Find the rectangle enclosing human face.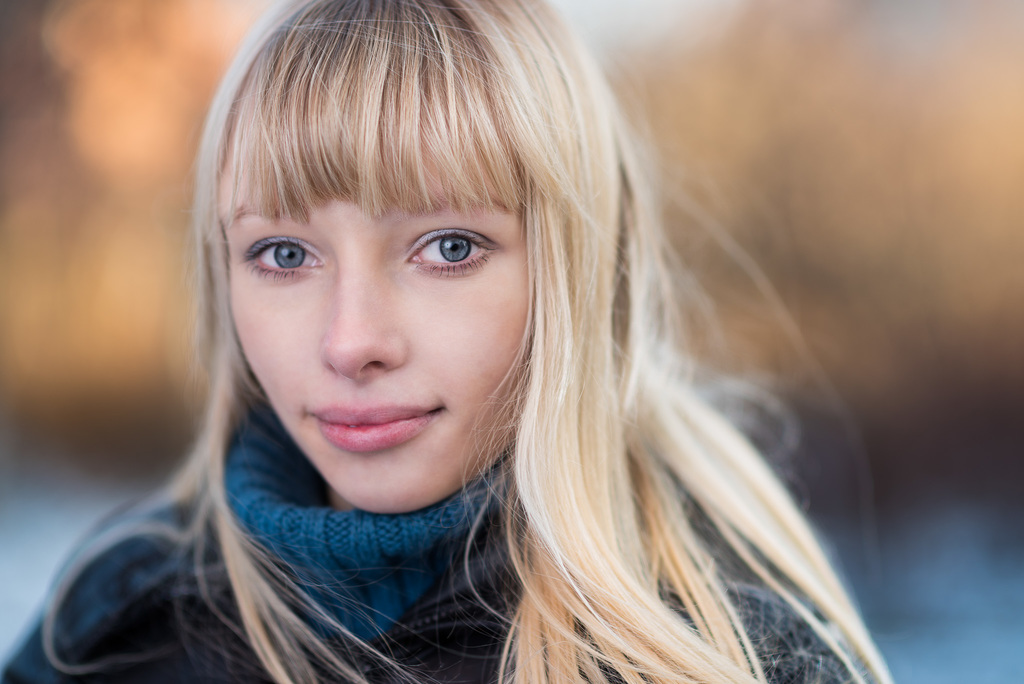
bbox(216, 123, 527, 515).
